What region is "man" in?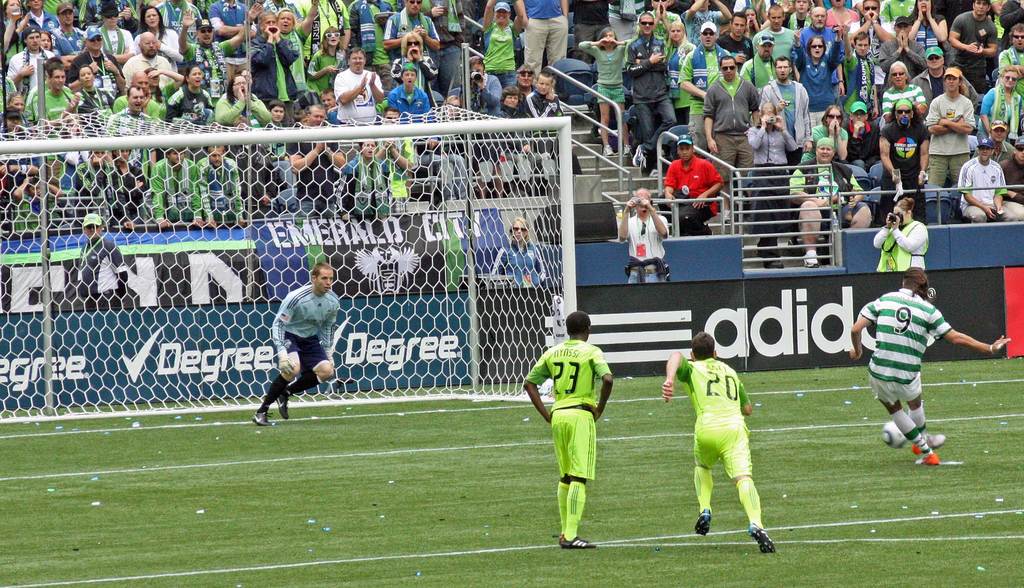
<box>852,0,879,19</box>.
